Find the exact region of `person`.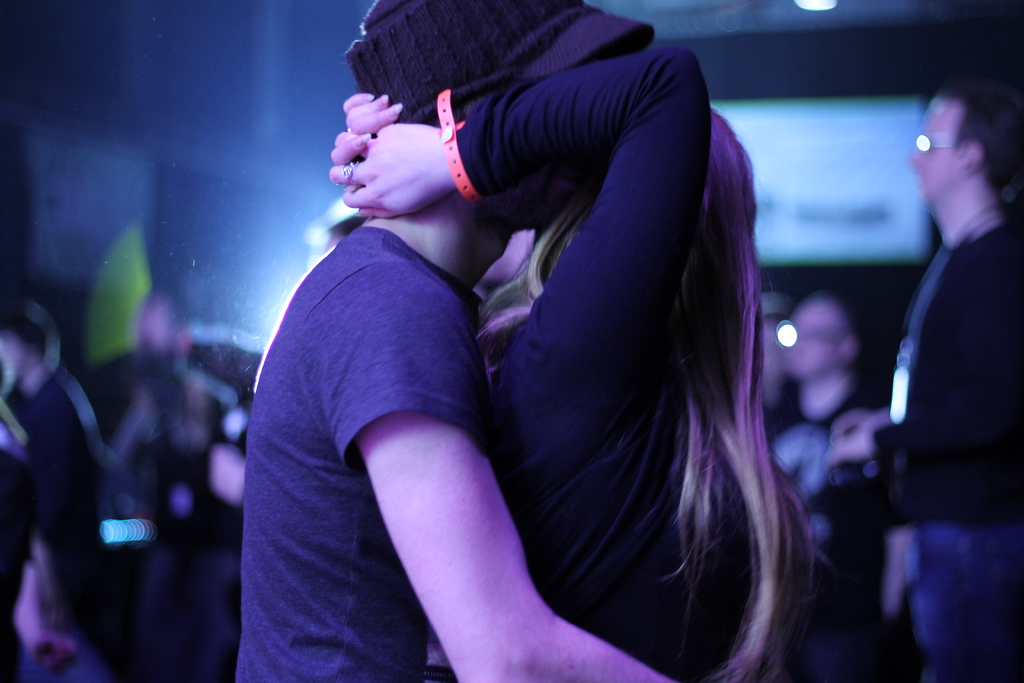
Exact region: rect(0, 292, 107, 682).
